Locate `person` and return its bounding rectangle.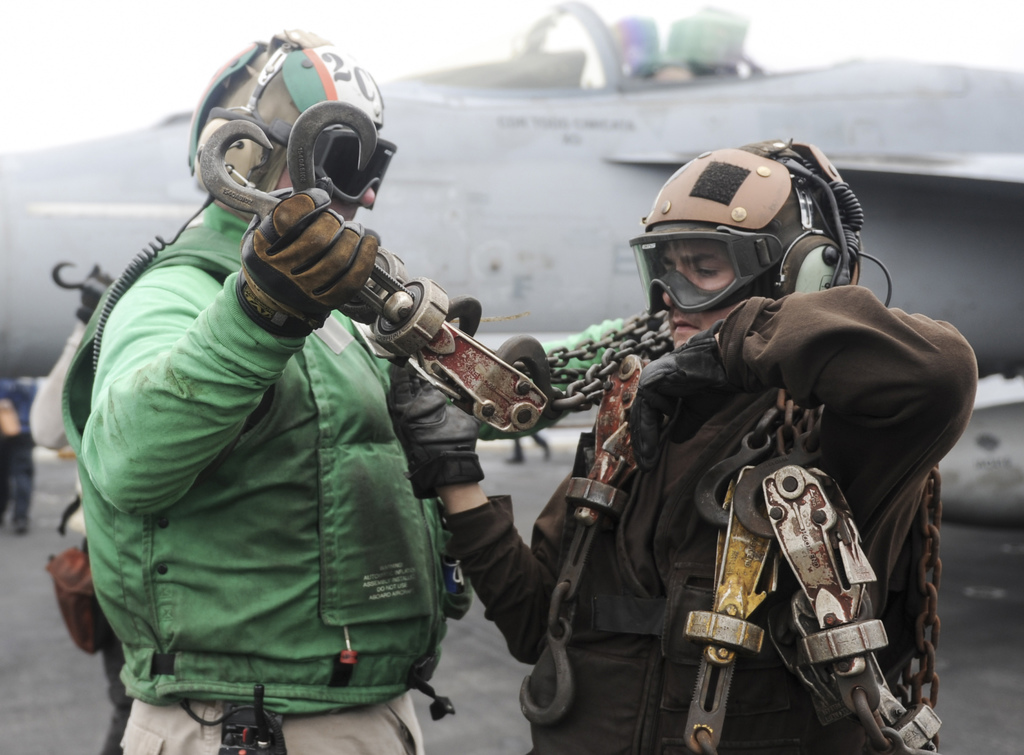
x1=400, y1=134, x2=974, y2=754.
